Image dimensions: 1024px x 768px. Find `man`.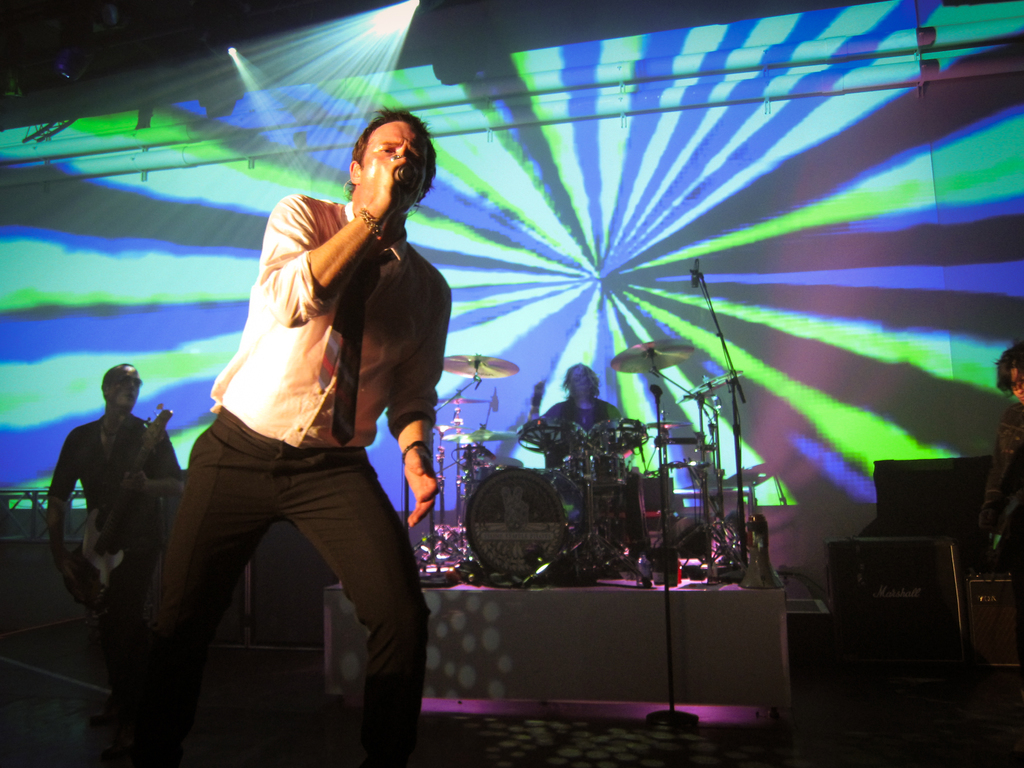
{"left": 970, "top": 340, "right": 1023, "bottom": 581}.
